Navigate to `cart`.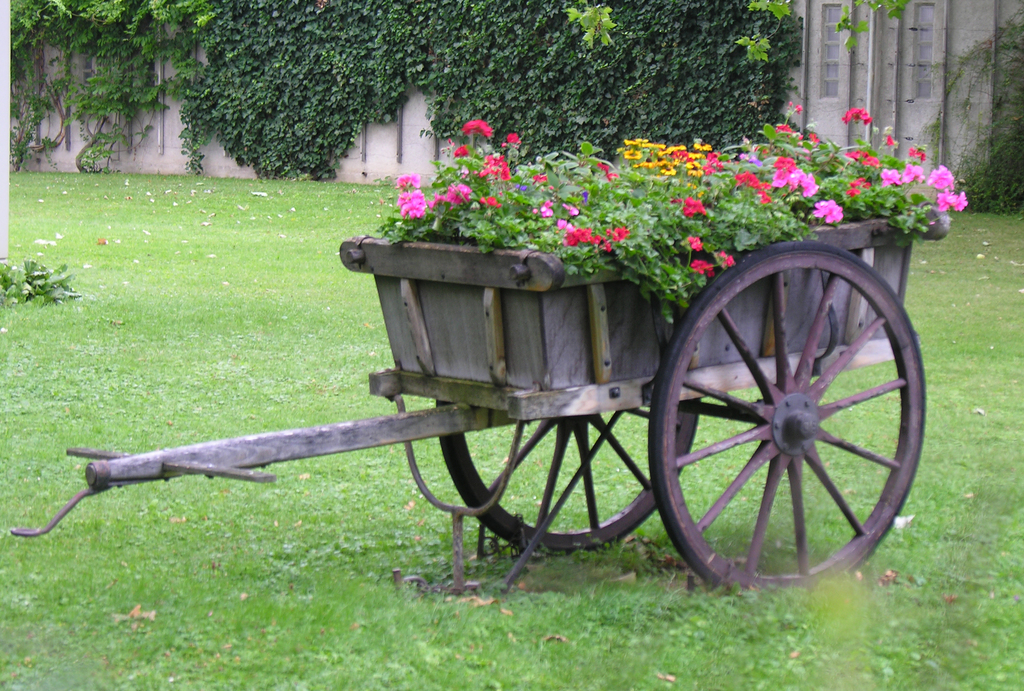
Navigation target: 6:200:951:596.
